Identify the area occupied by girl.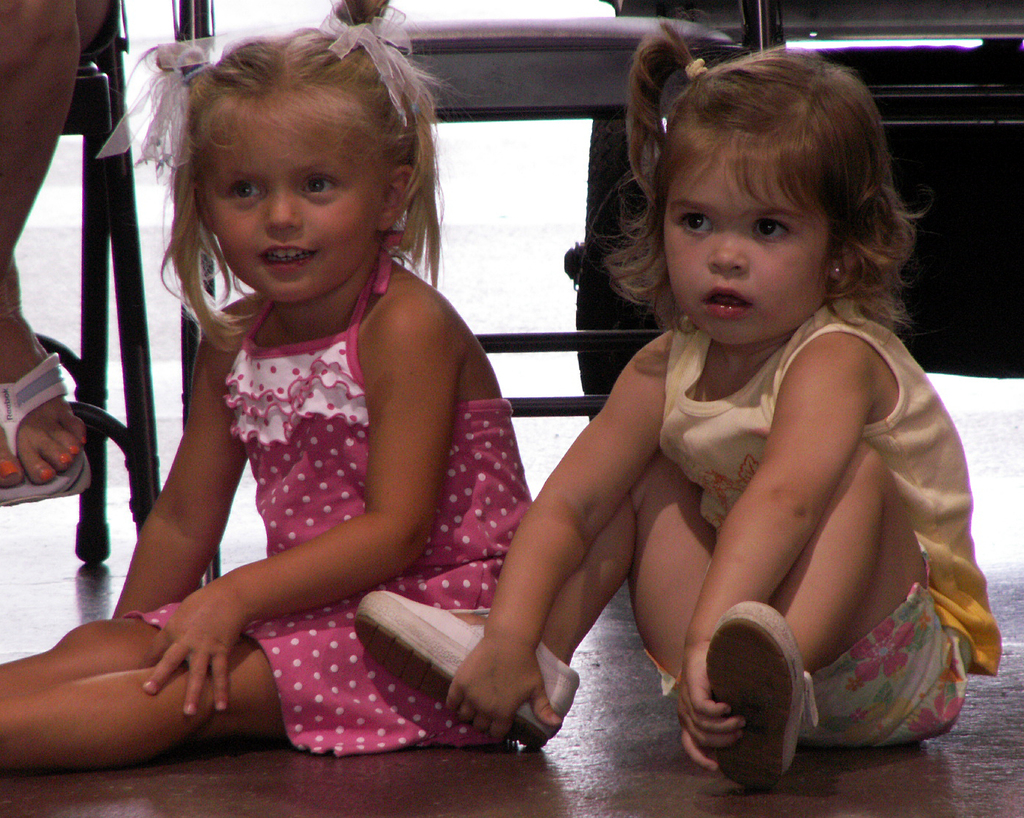
Area: select_region(452, 47, 998, 781).
